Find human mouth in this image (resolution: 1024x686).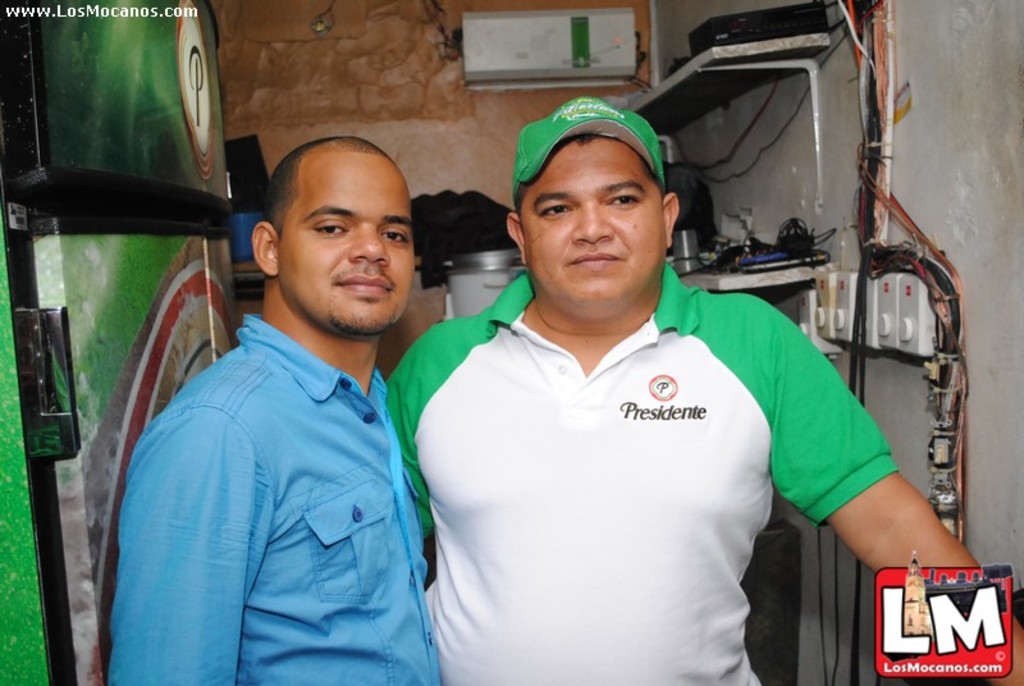
(337, 270, 390, 296).
